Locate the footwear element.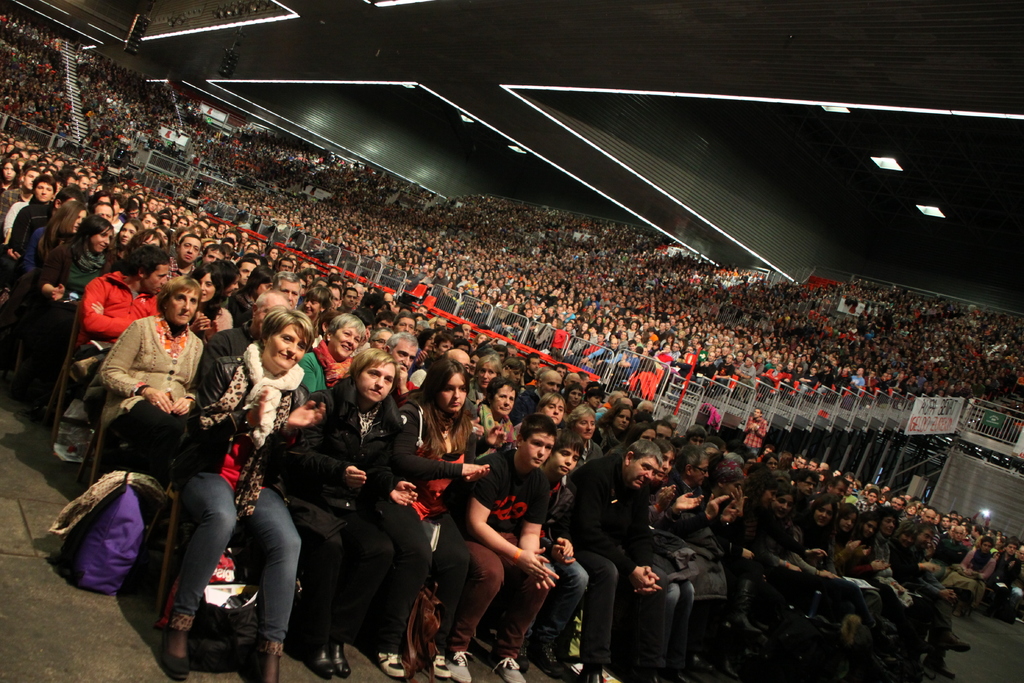
Element bbox: [left=299, top=638, right=334, bottom=680].
